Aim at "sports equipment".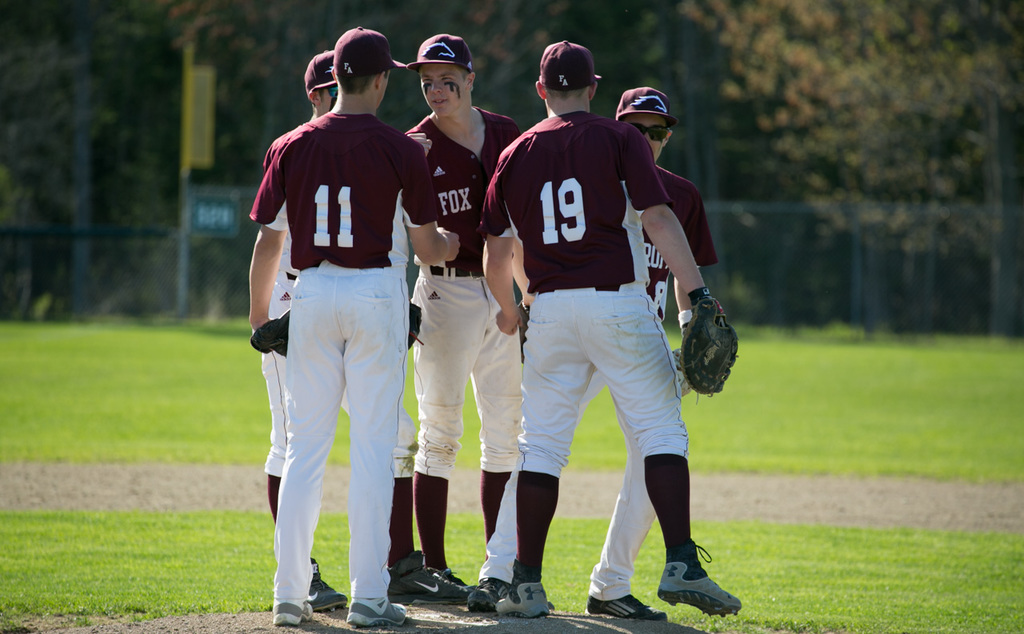
Aimed at (387, 549, 469, 602).
